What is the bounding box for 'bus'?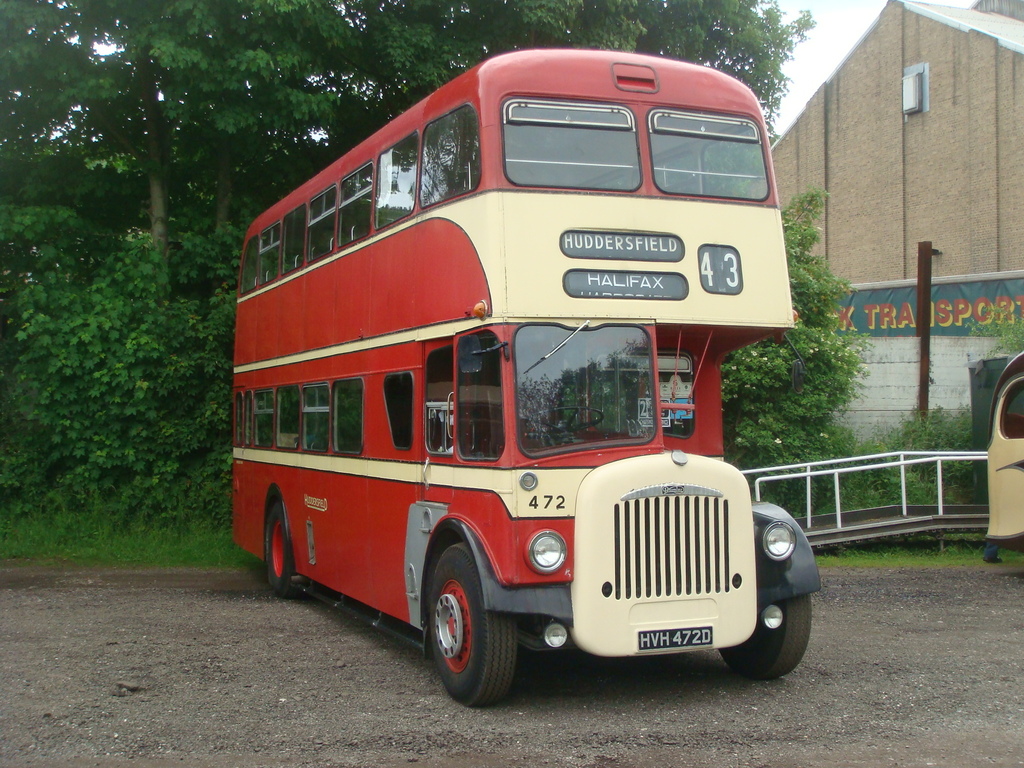
crop(228, 49, 814, 706).
